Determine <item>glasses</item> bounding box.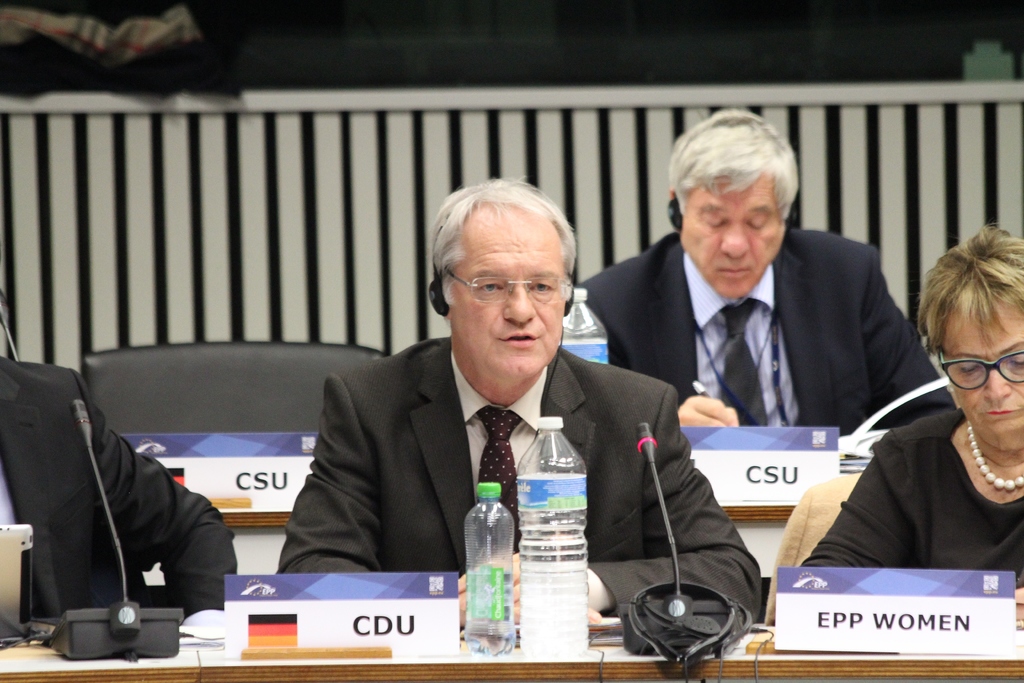
Determined: box(448, 269, 572, 305).
